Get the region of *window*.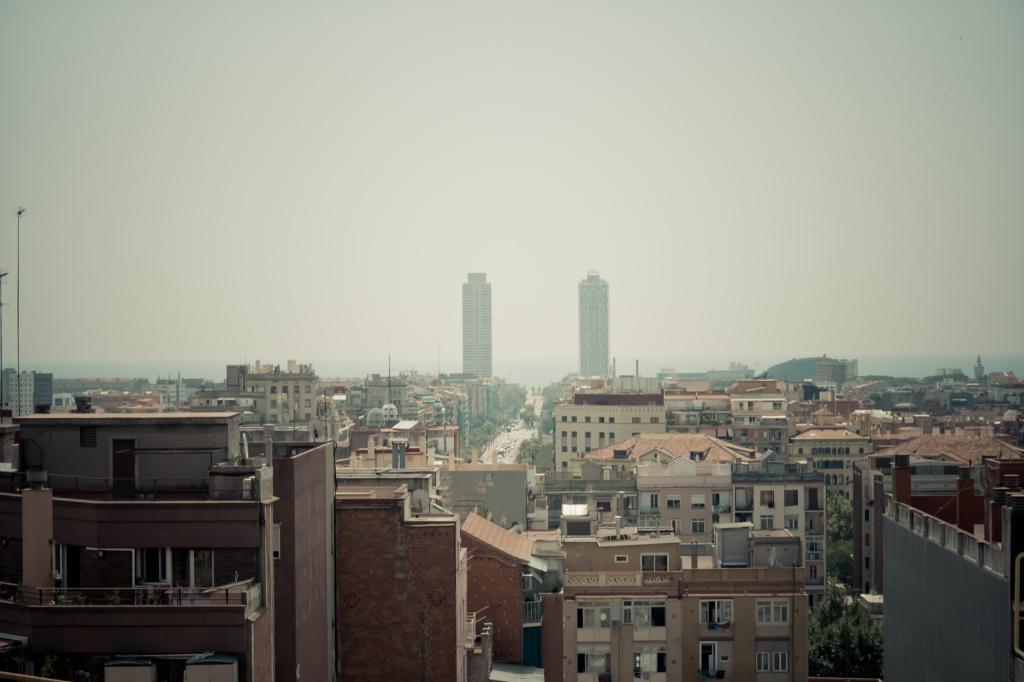
[131,545,173,590].
